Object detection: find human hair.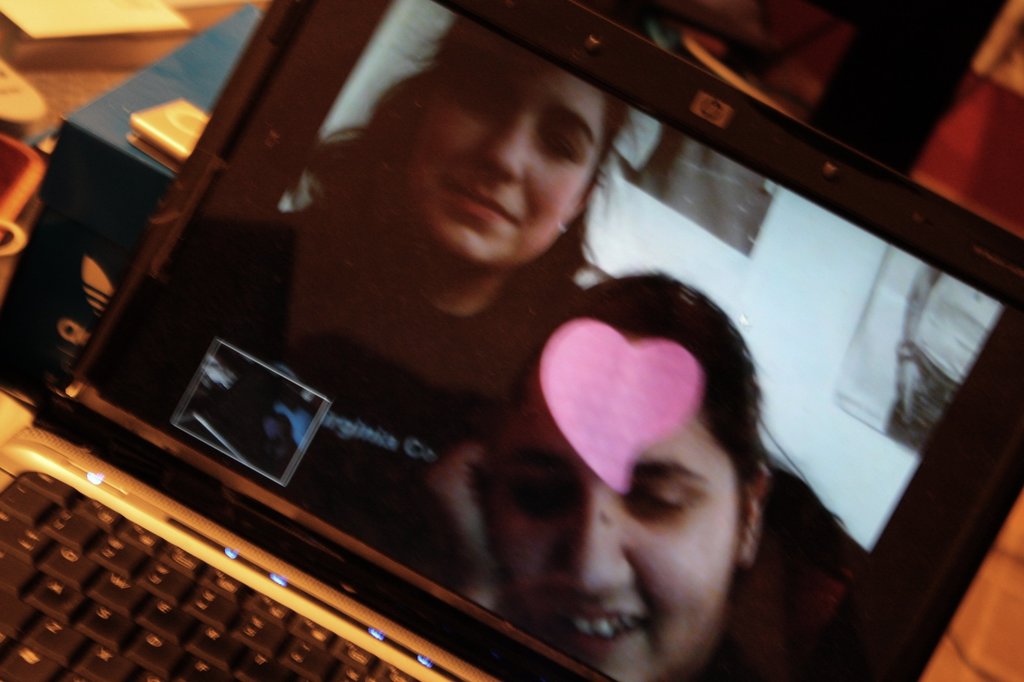
304/10/640/212.
